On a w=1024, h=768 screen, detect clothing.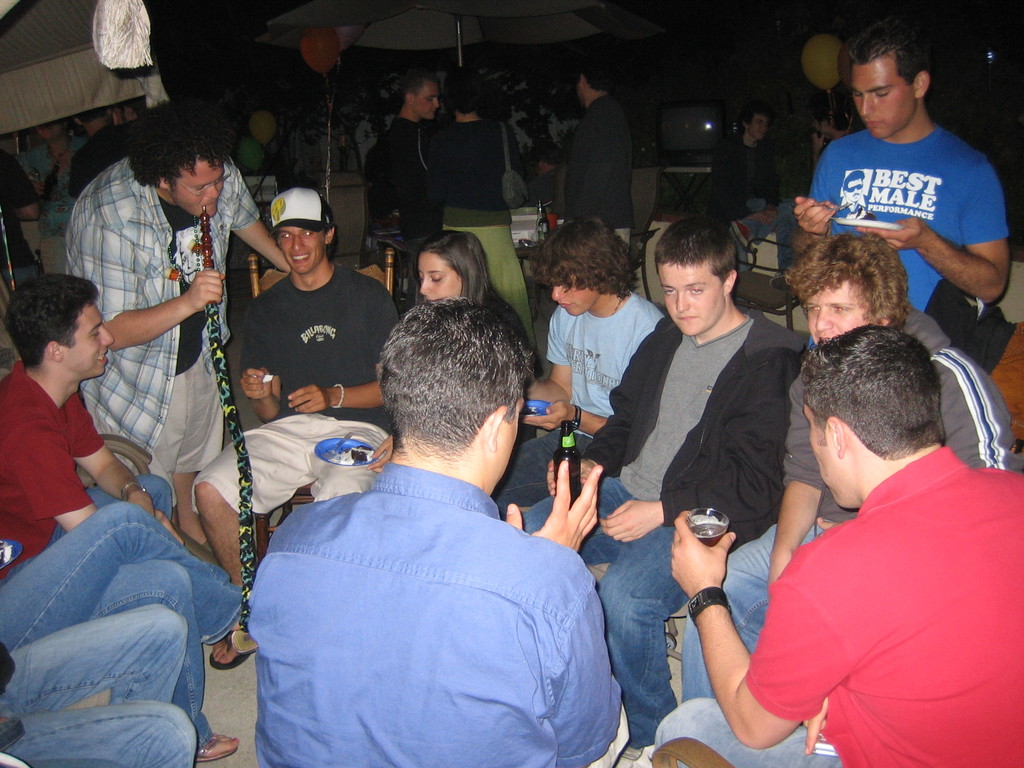
{"left": 385, "top": 109, "right": 445, "bottom": 281}.
